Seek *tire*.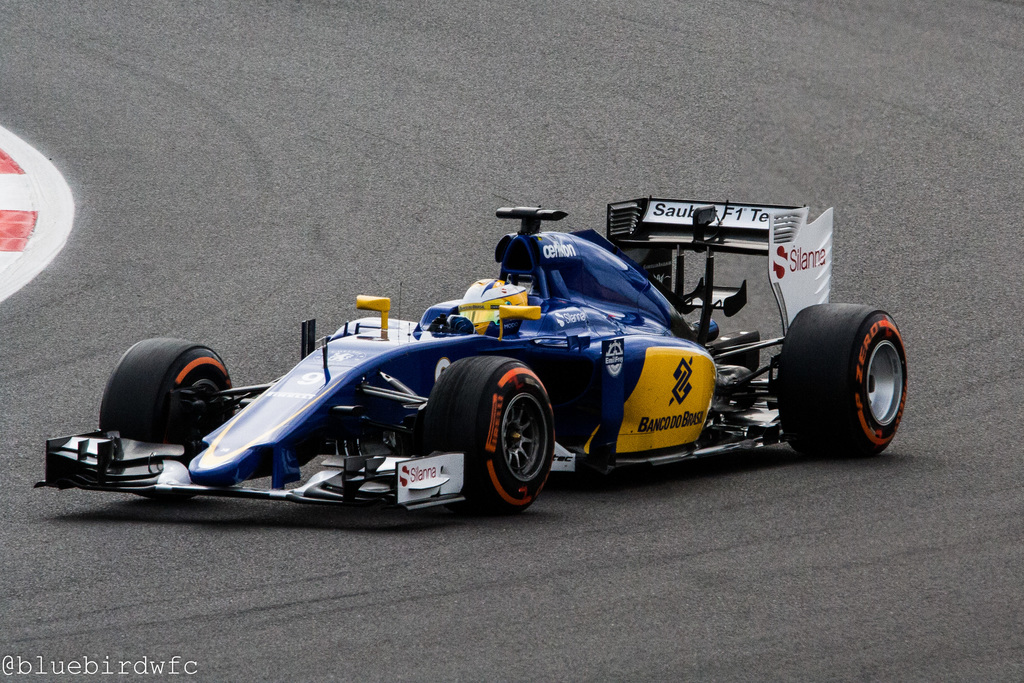
select_region(780, 308, 915, 455).
